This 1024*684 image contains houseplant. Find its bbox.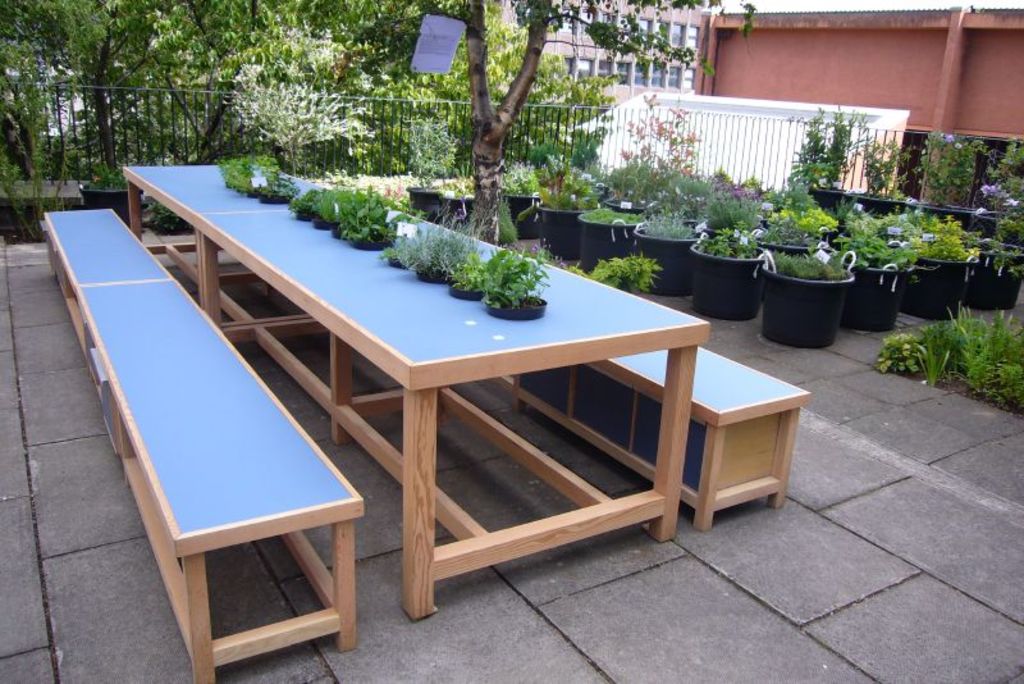
box(526, 161, 600, 260).
